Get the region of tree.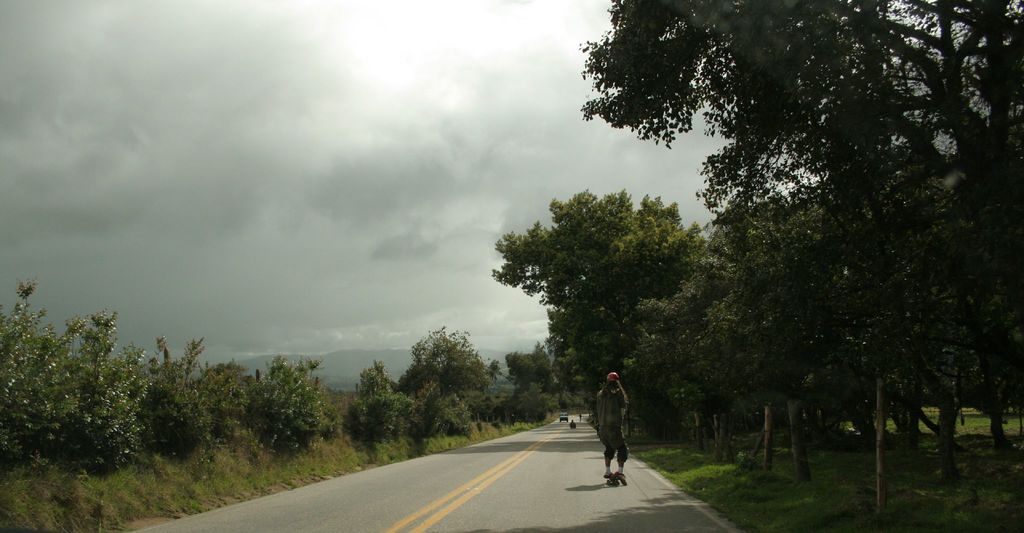
[864,173,1023,523].
